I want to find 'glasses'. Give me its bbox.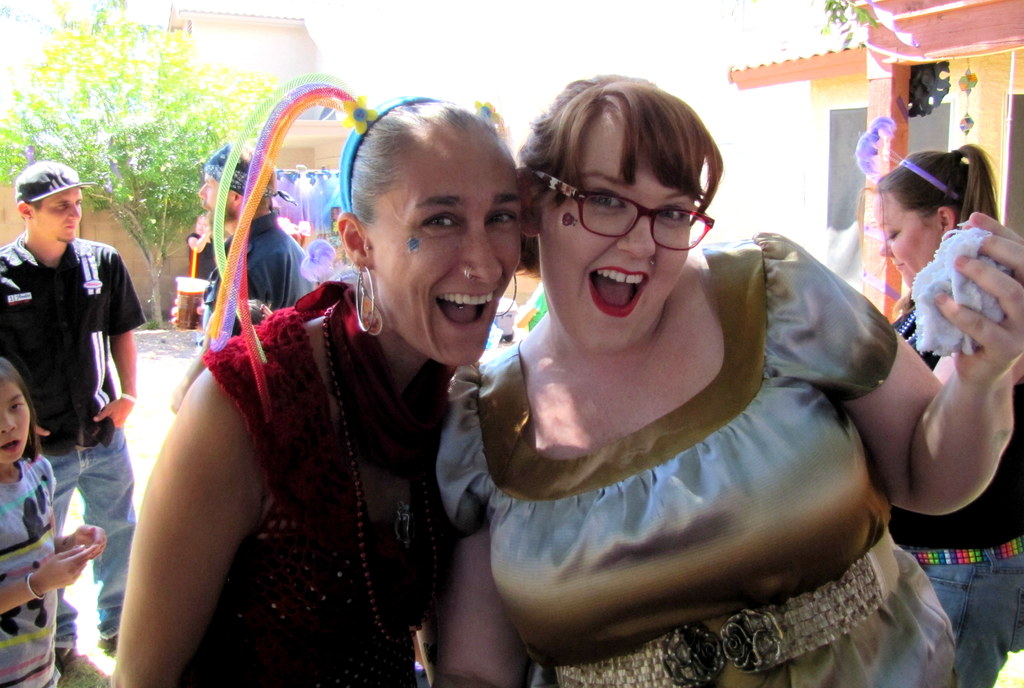
pyautogui.locateOnScreen(523, 163, 719, 249).
